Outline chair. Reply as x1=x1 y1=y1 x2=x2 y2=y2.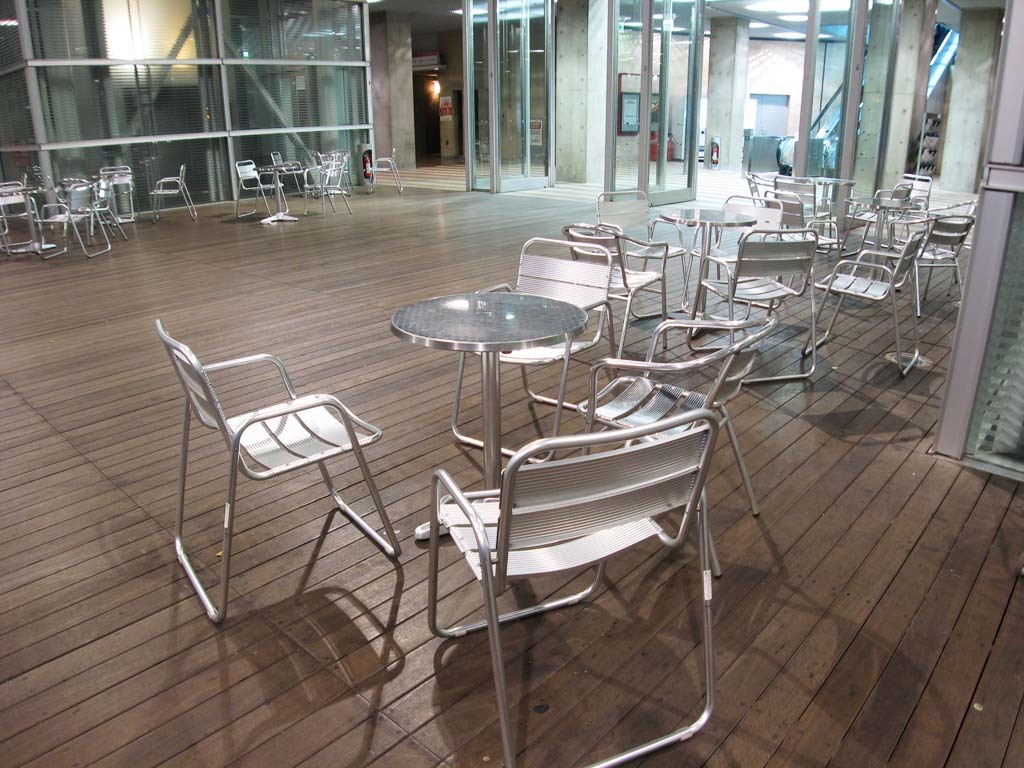
x1=154 y1=317 x2=395 y2=583.
